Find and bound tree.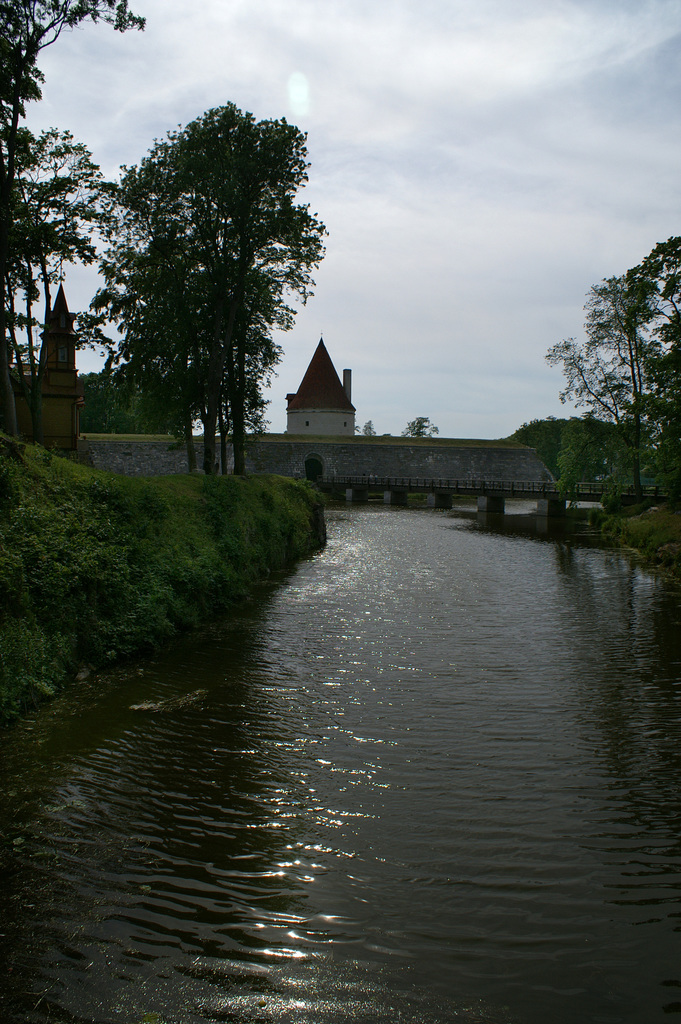
Bound: x1=398 y1=413 x2=439 y2=440.
